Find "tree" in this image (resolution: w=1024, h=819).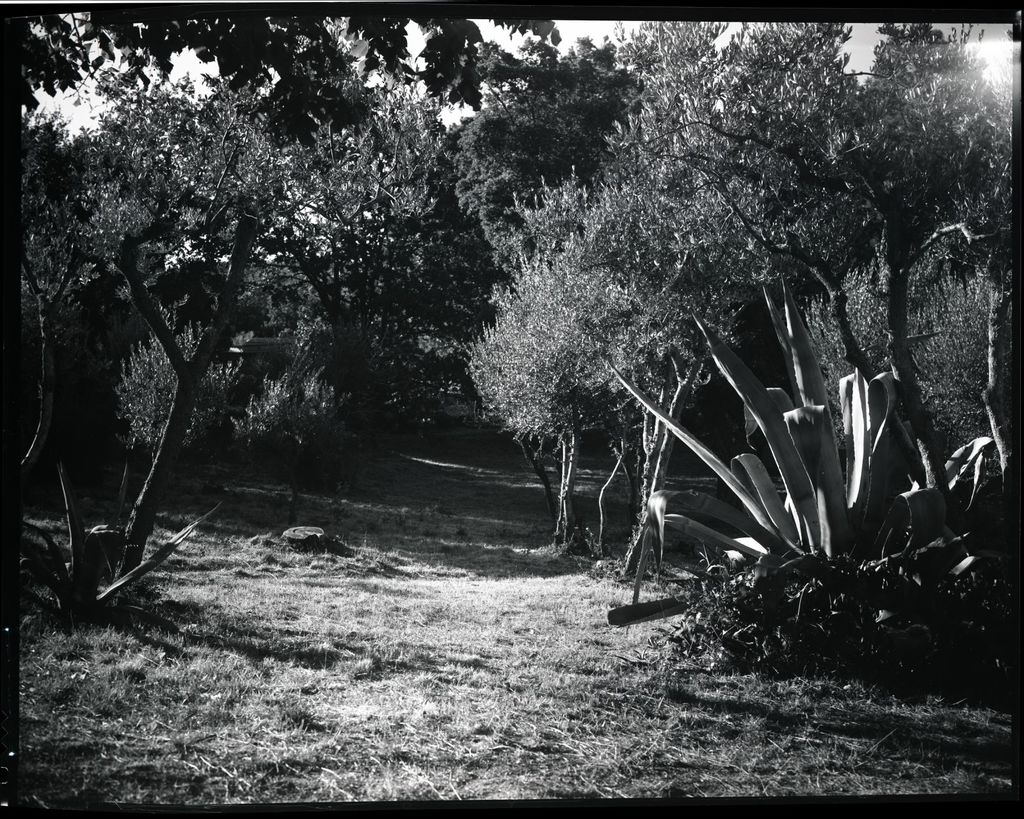
Rect(462, 248, 654, 560).
